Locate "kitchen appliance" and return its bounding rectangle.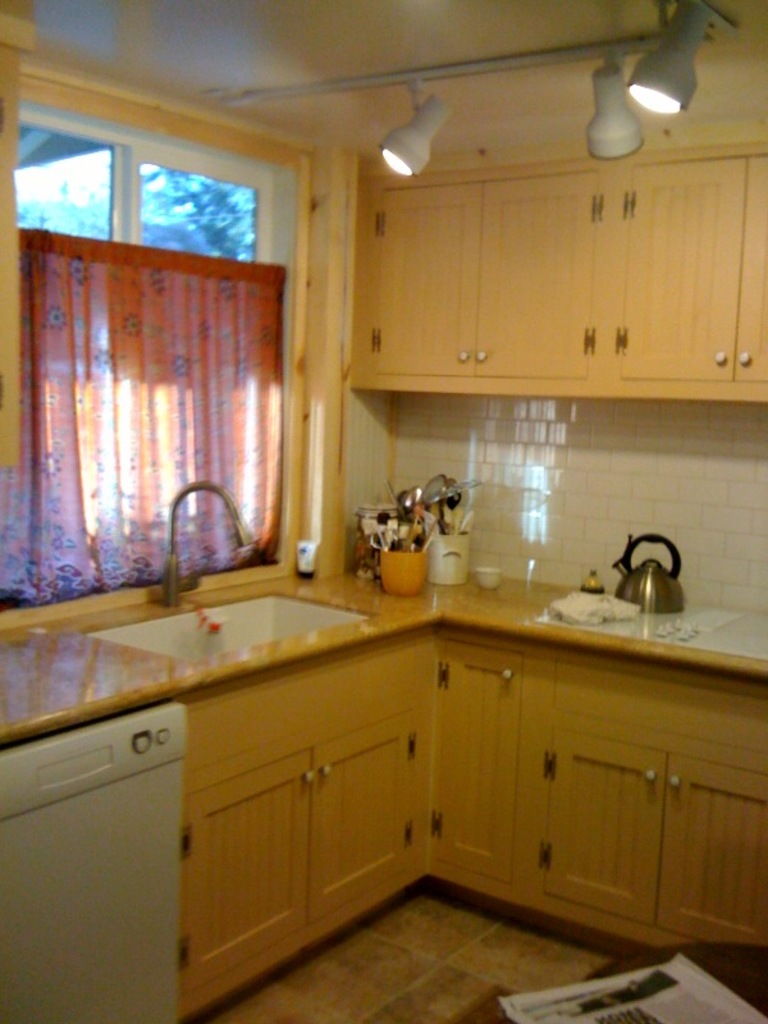
(380, 539, 428, 598).
